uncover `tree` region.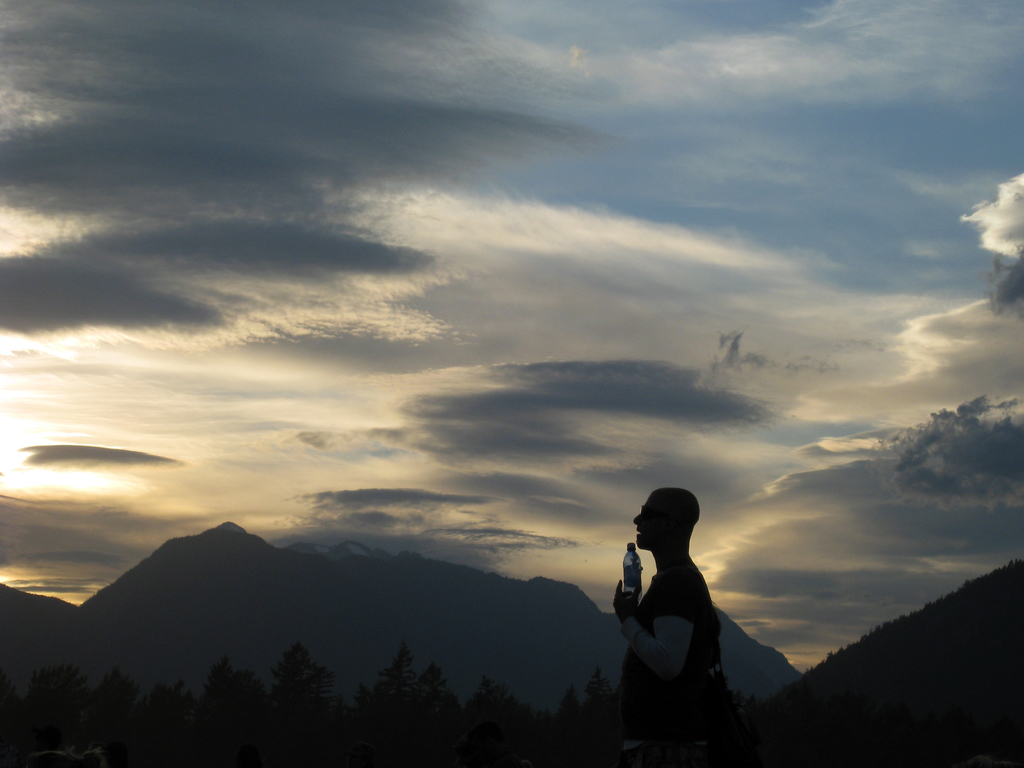
Uncovered: bbox=[0, 660, 111, 767].
